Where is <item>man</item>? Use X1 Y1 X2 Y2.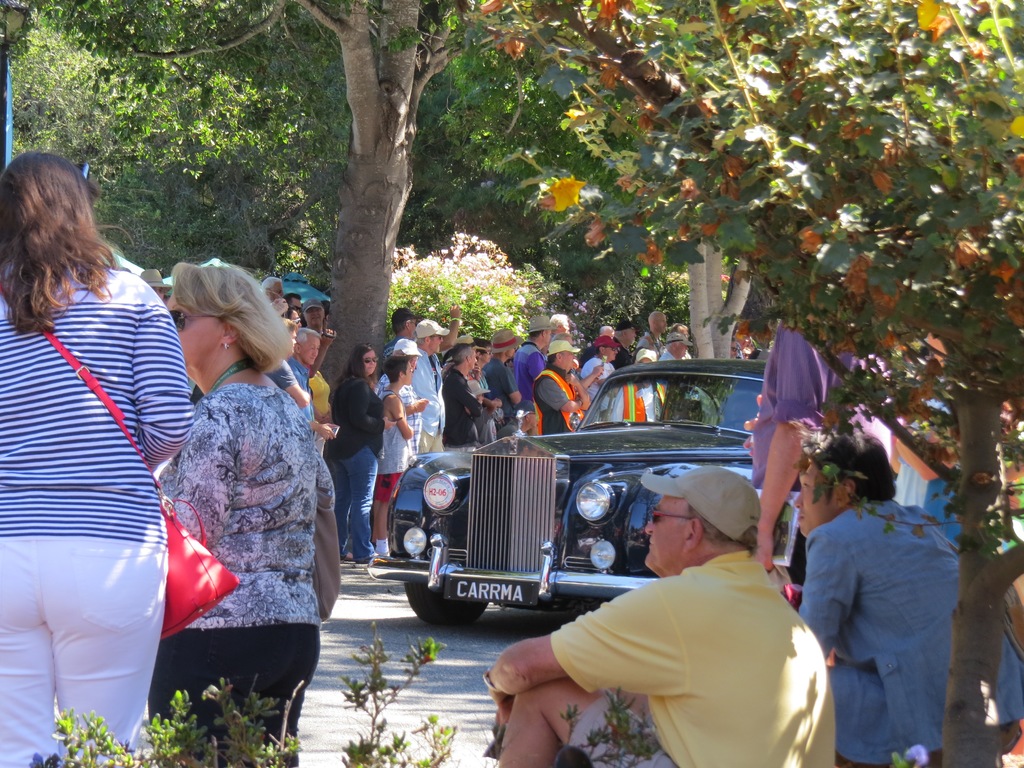
525 456 856 746.
